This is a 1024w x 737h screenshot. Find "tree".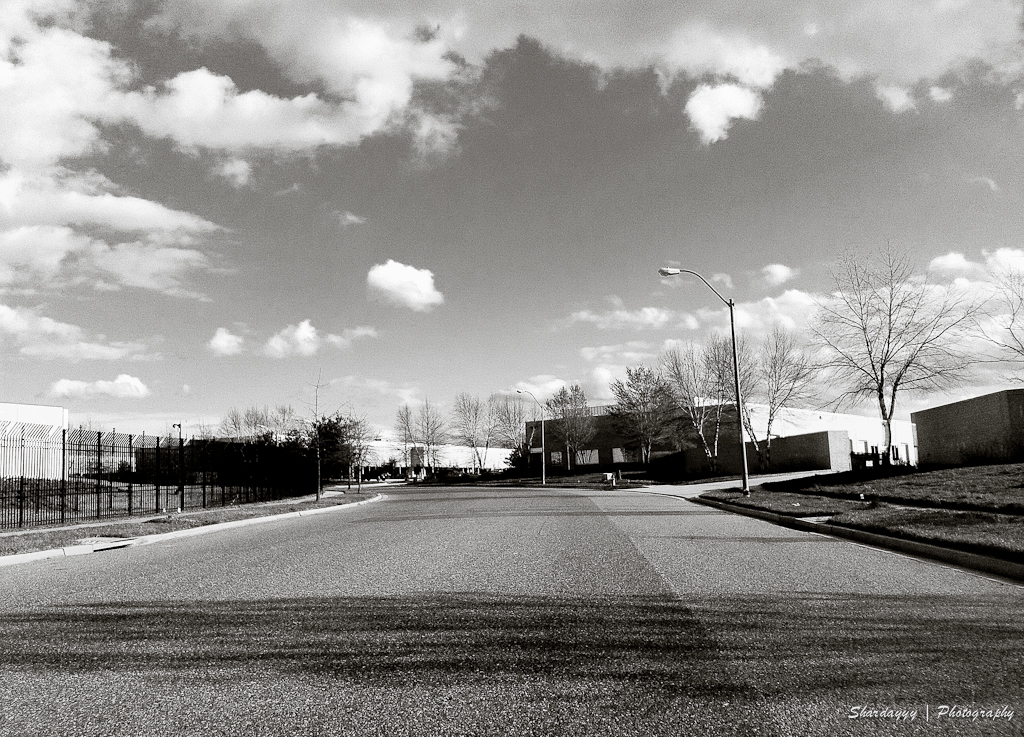
Bounding box: 982:258:1023:391.
